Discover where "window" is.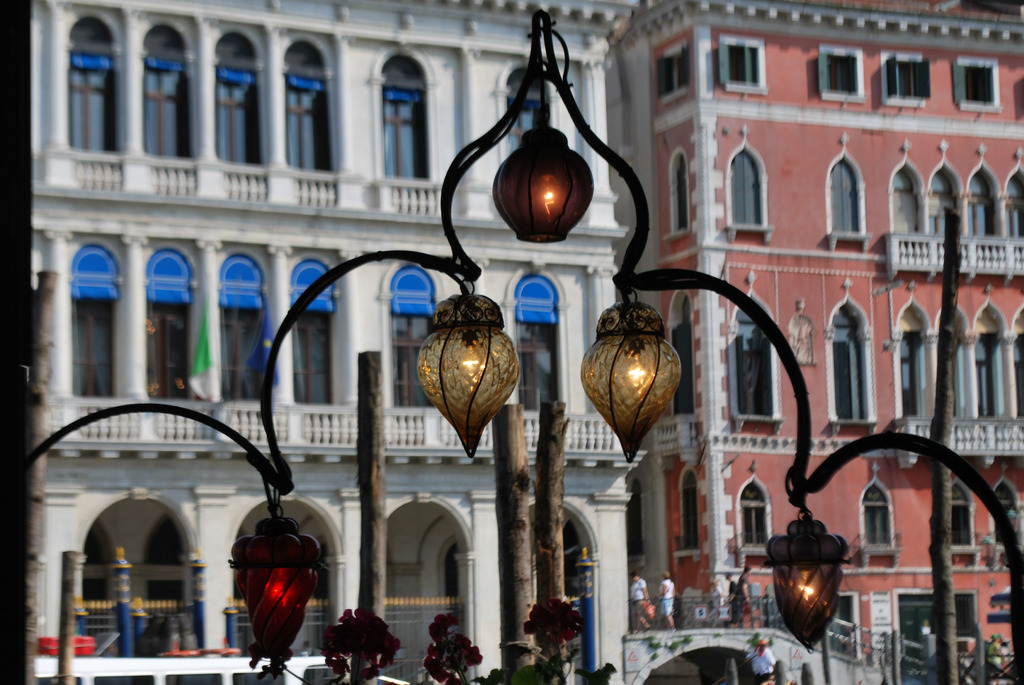
Discovered at (left=143, top=20, right=189, bottom=160).
